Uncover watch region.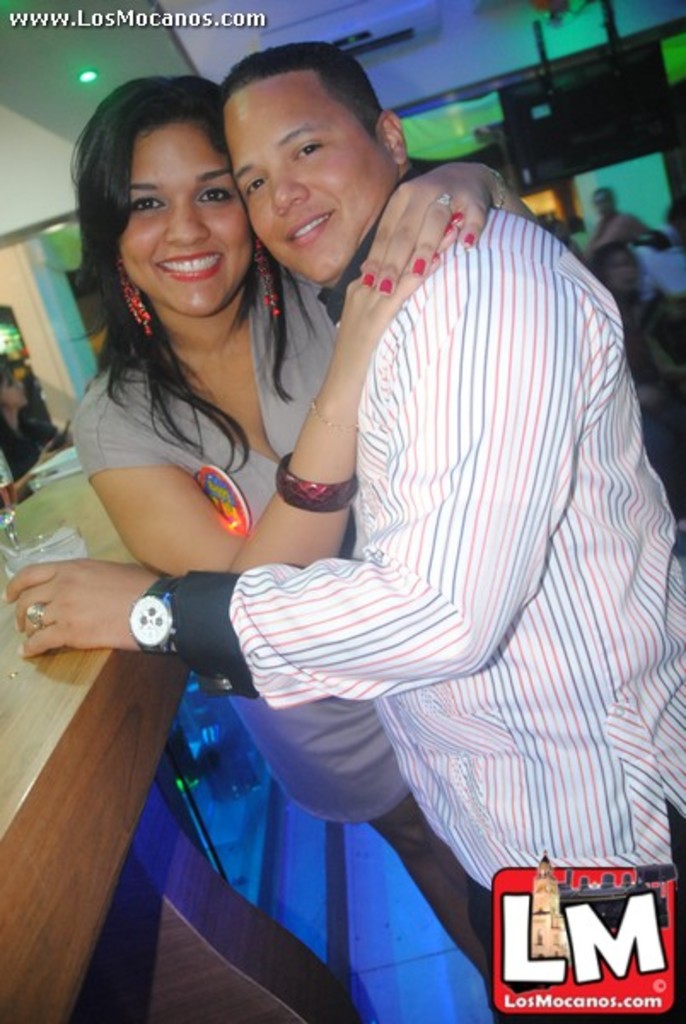
Uncovered: {"left": 126, "top": 575, "right": 183, "bottom": 654}.
